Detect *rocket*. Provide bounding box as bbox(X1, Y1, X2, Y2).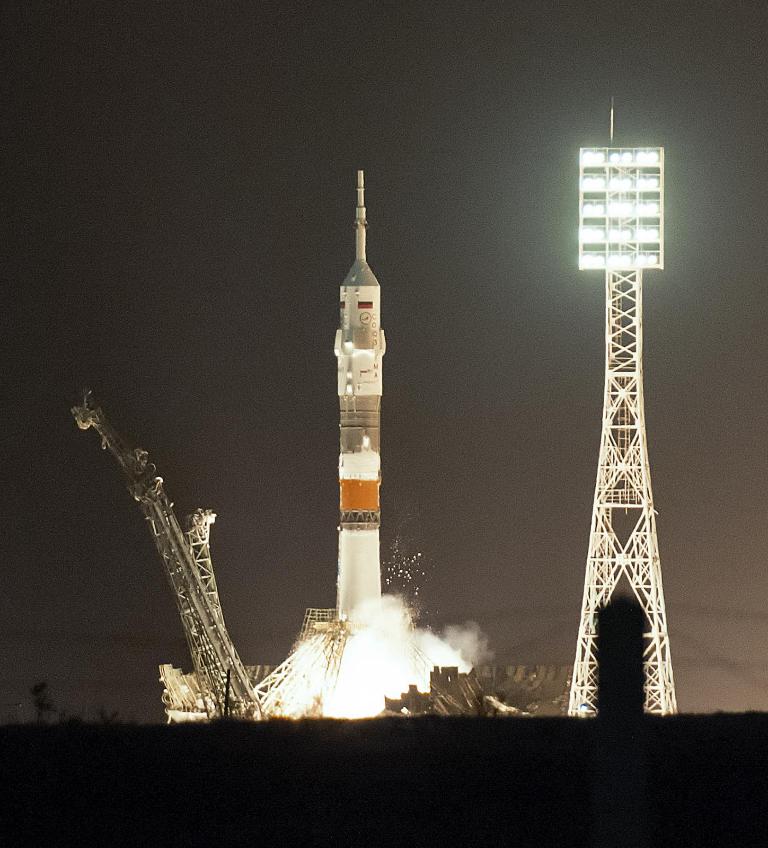
bbox(337, 170, 384, 531).
